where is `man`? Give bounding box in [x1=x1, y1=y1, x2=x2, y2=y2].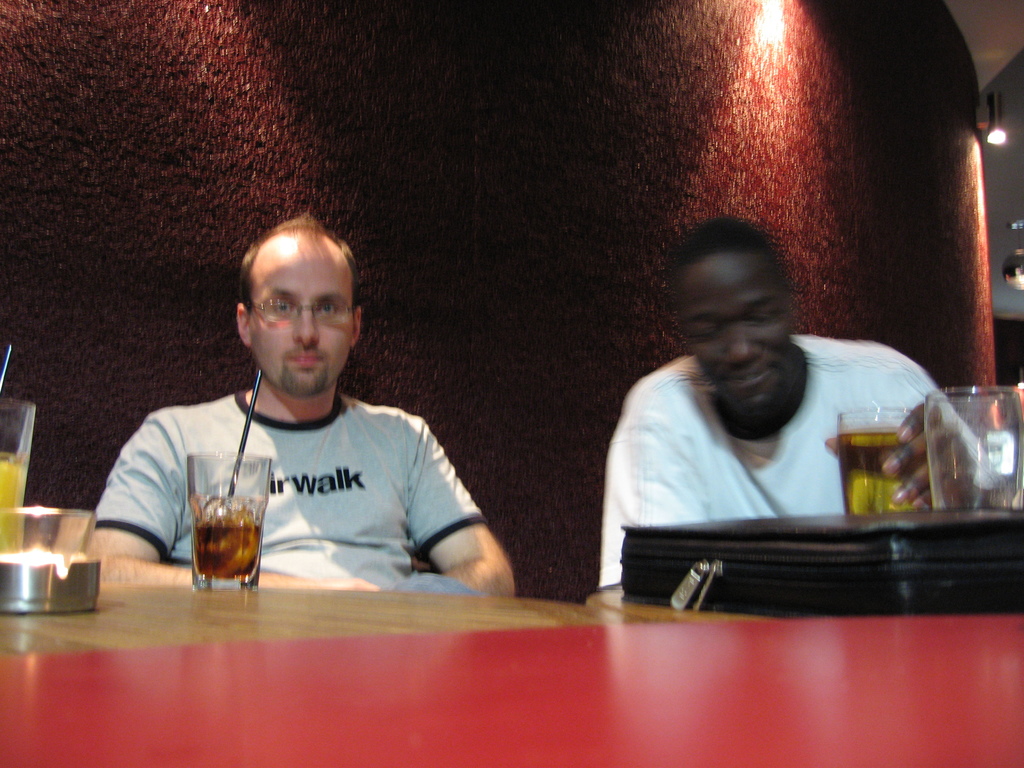
[x1=607, y1=200, x2=1018, y2=589].
